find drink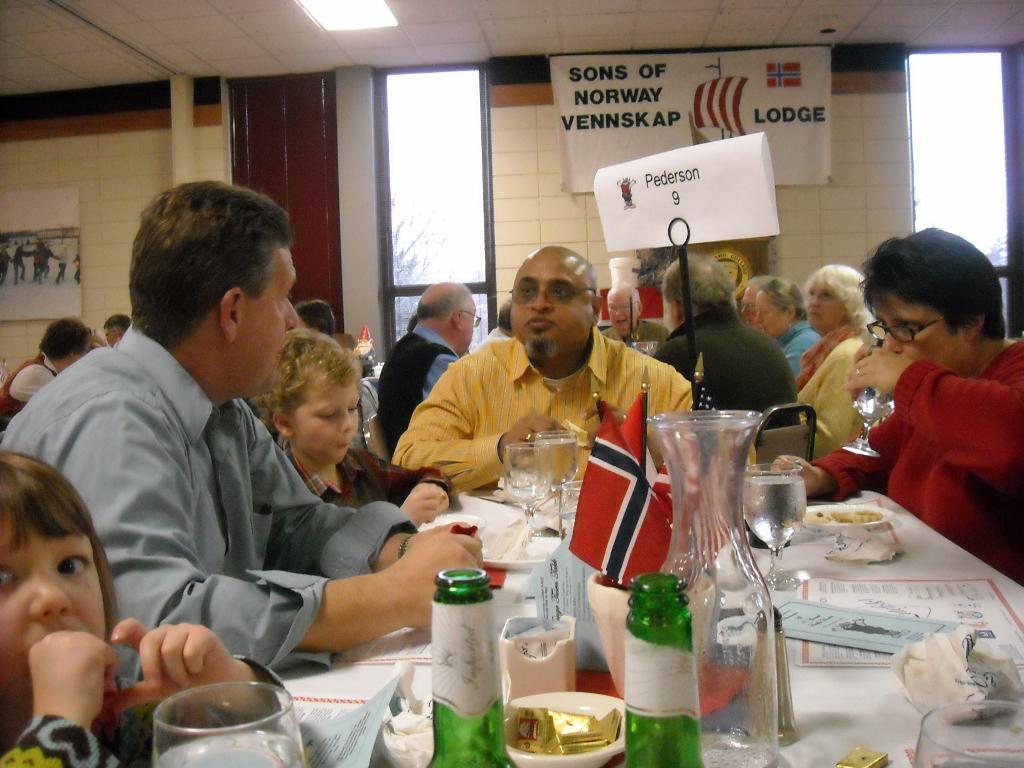
(left=424, top=573, right=515, bottom=767)
